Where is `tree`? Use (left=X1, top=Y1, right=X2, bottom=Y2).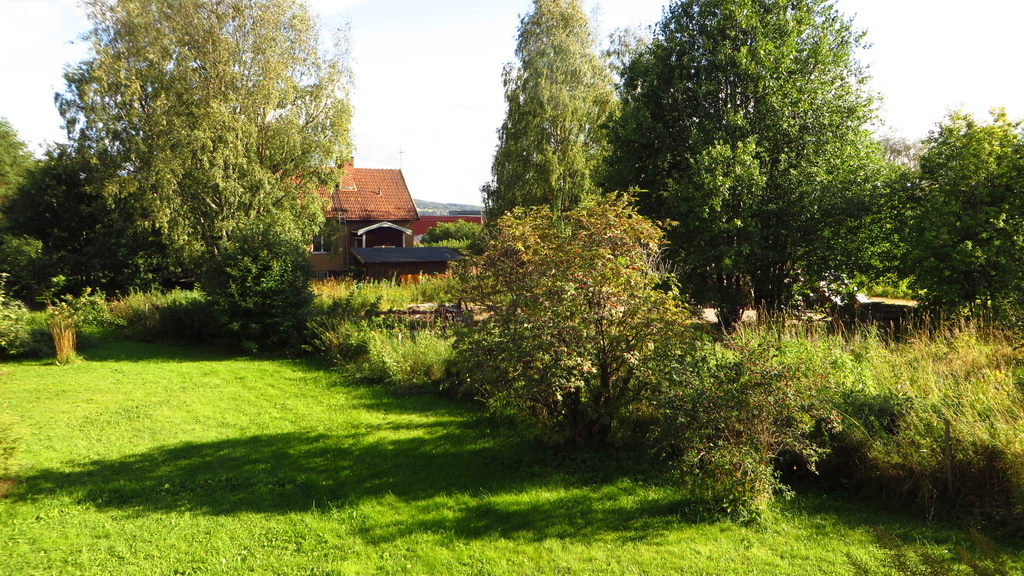
(left=0, top=148, right=157, bottom=364).
